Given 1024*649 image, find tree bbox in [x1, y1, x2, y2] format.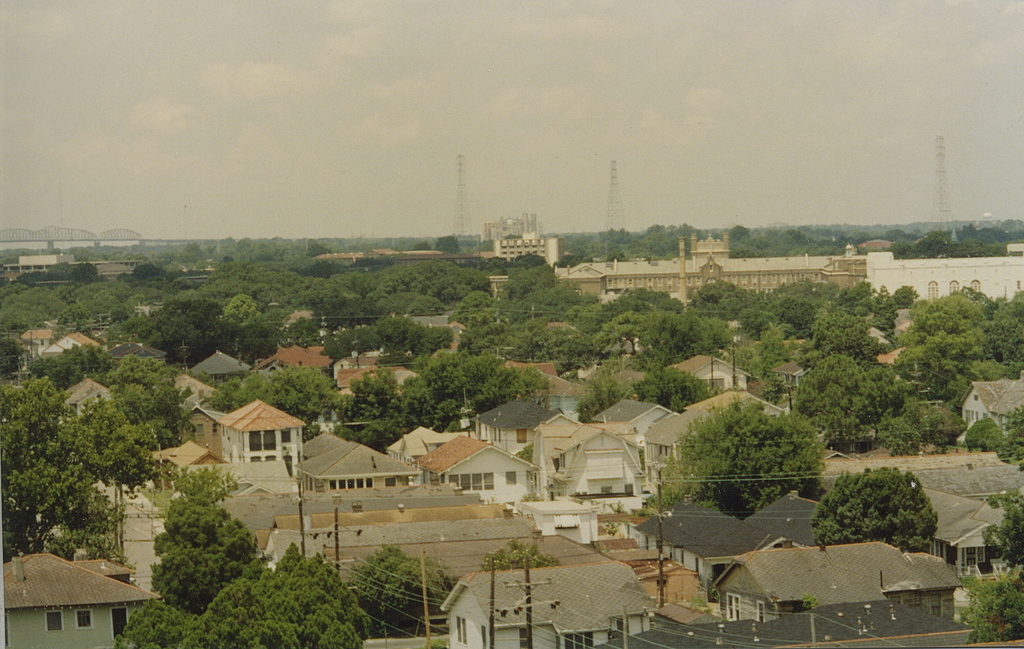
[282, 319, 325, 348].
